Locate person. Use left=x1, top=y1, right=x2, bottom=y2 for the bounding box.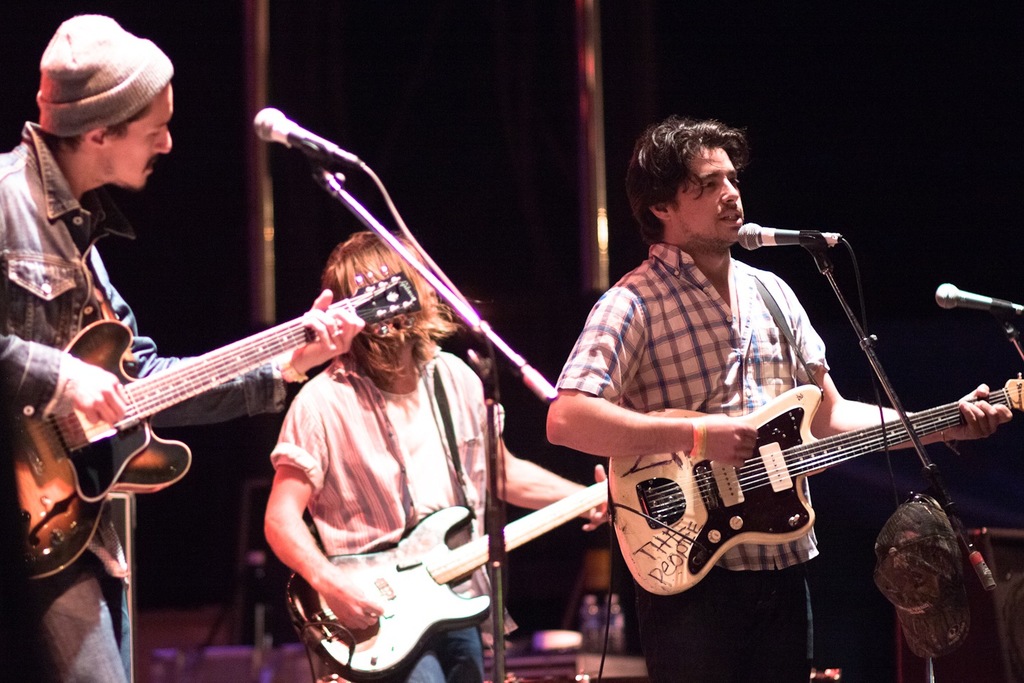
left=225, top=150, right=523, bottom=682.
